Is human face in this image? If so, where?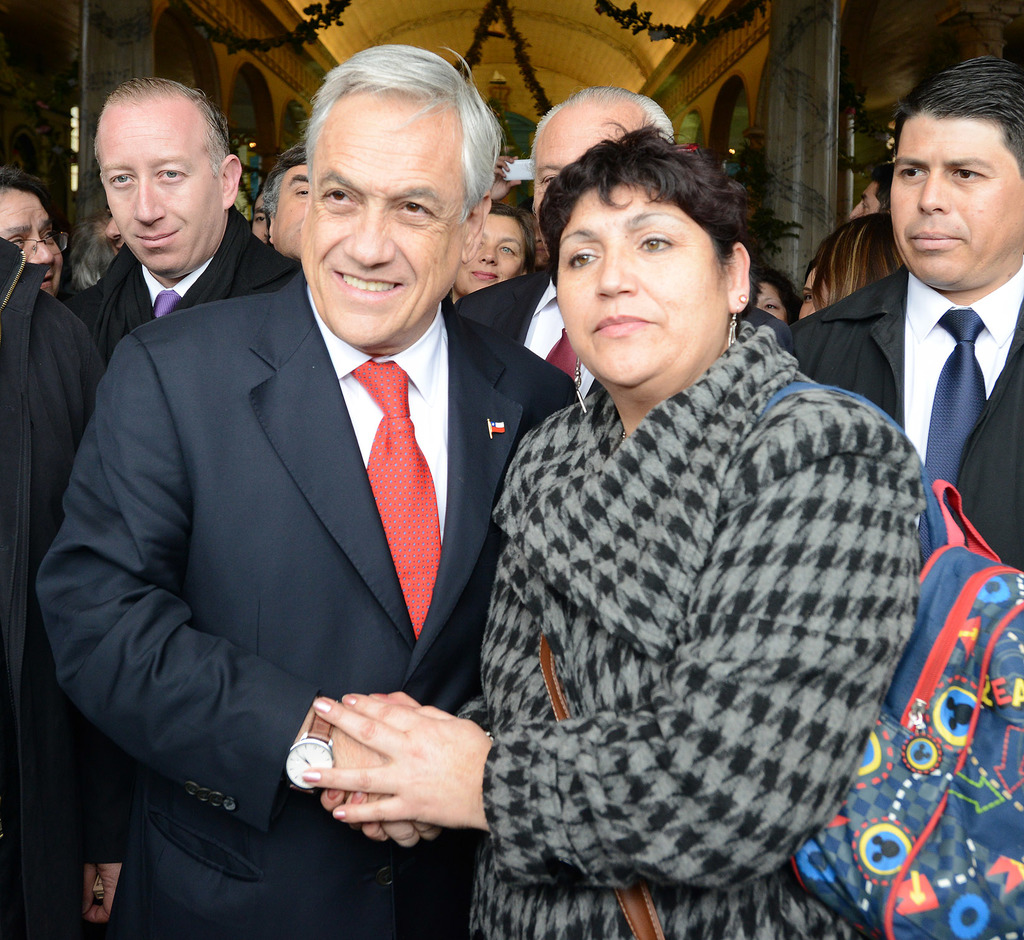
Yes, at select_region(527, 102, 629, 209).
